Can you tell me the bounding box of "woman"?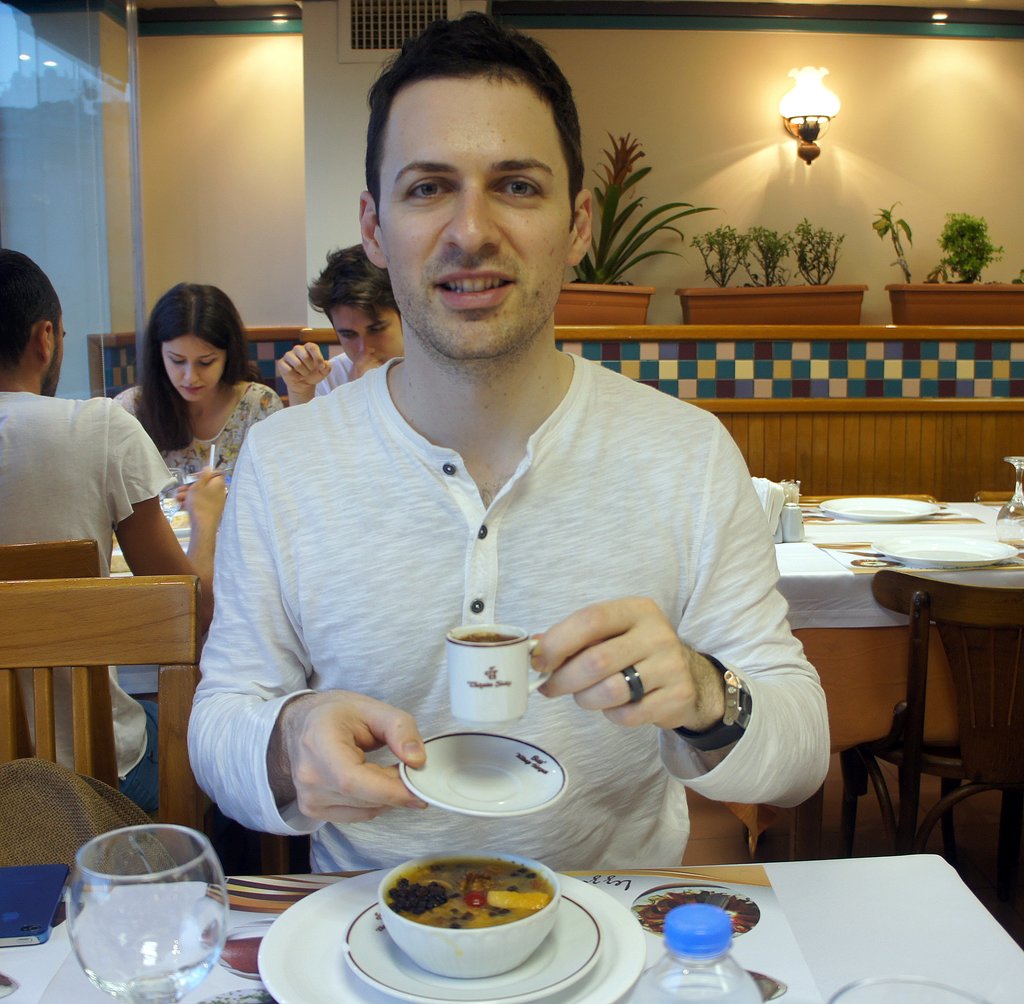
left=109, top=276, right=288, bottom=506.
